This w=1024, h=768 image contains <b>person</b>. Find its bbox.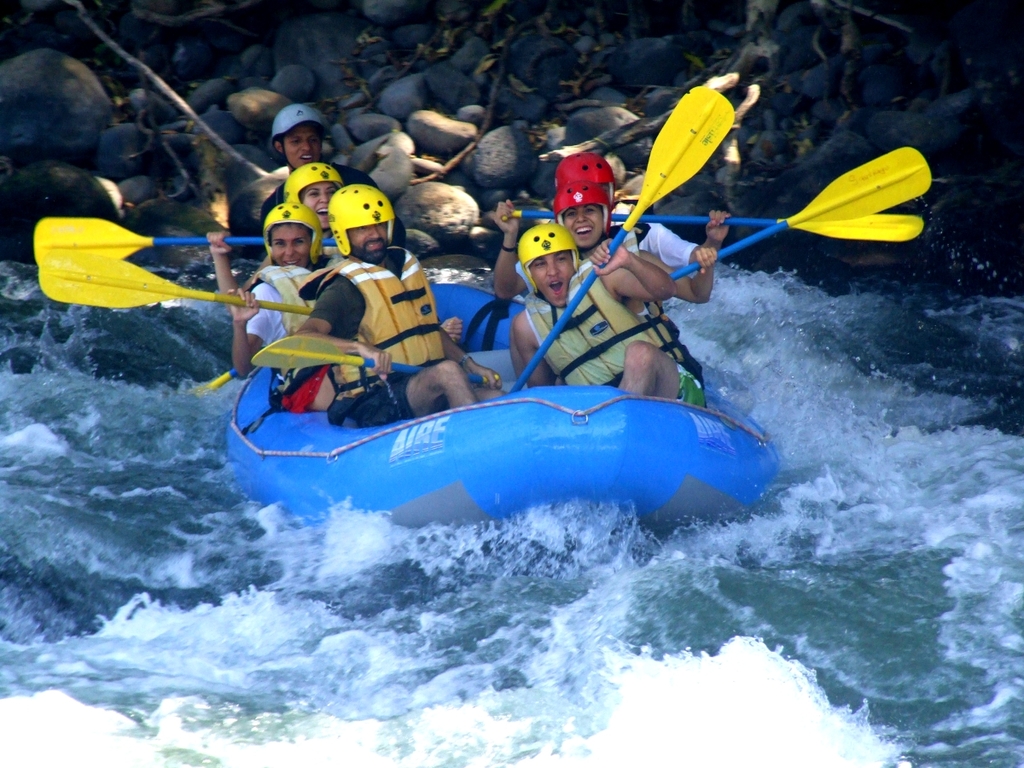
<box>512,220,706,404</box>.
